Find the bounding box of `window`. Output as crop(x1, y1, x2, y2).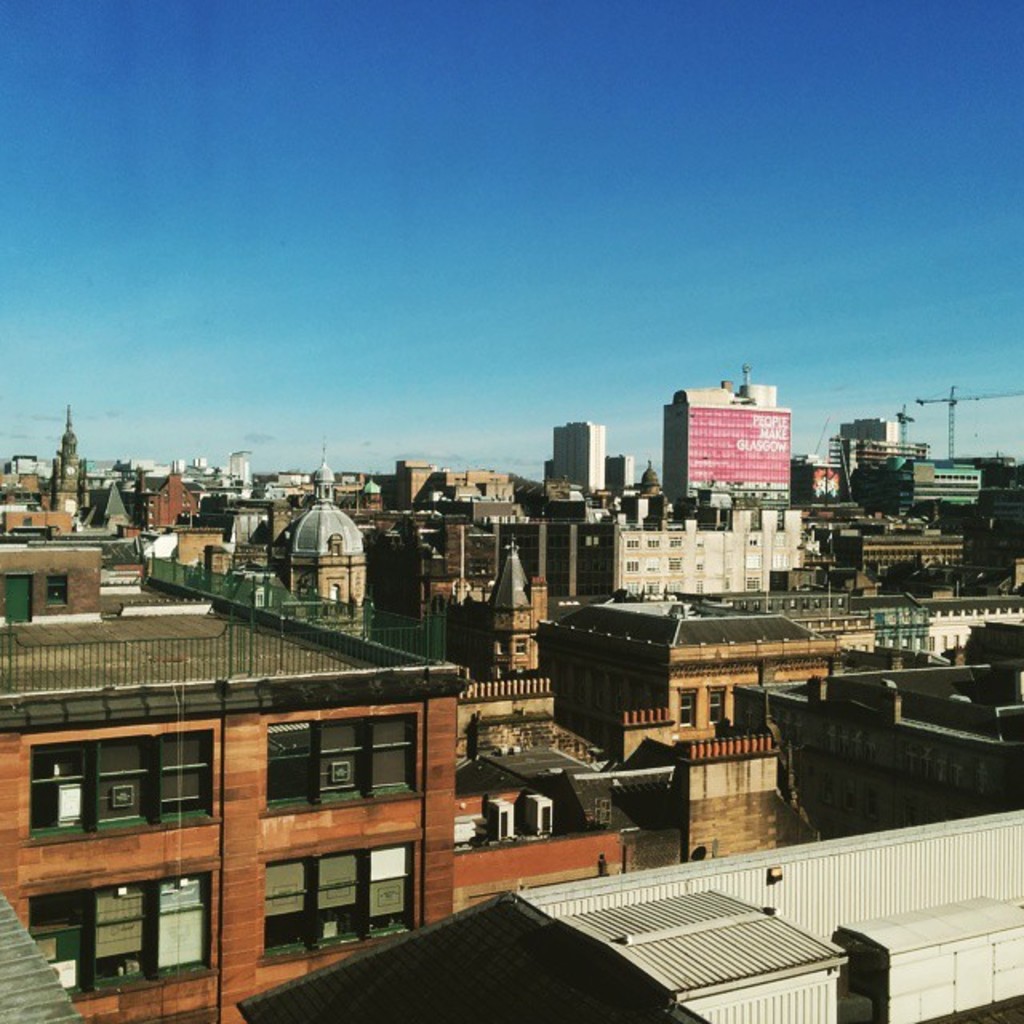
crop(18, 877, 224, 994).
